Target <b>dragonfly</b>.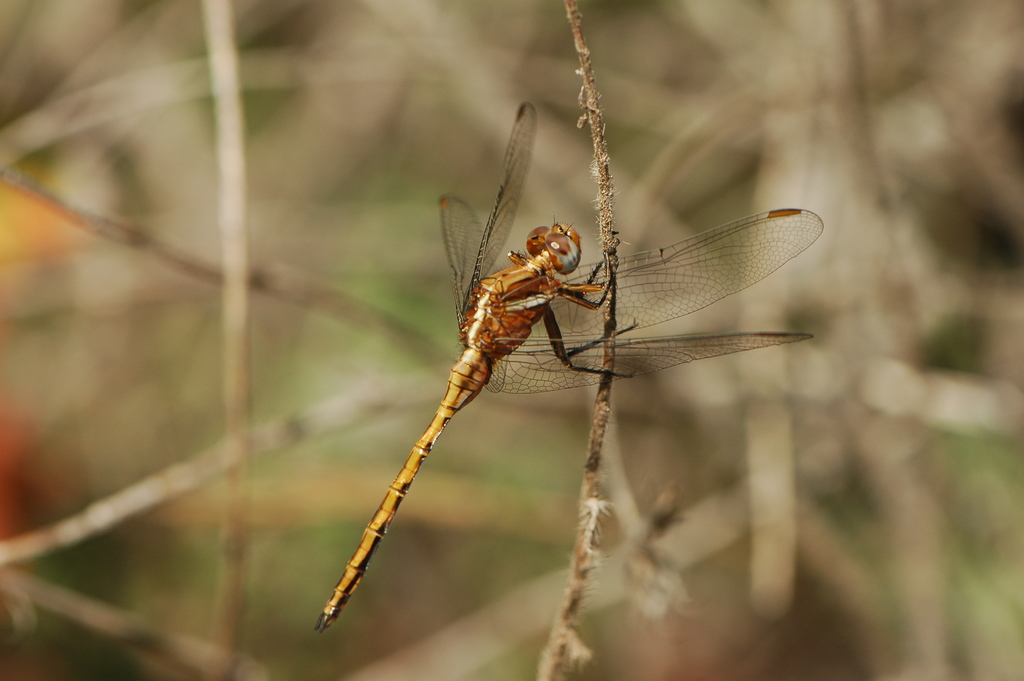
Target region: [314,103,824,634].
